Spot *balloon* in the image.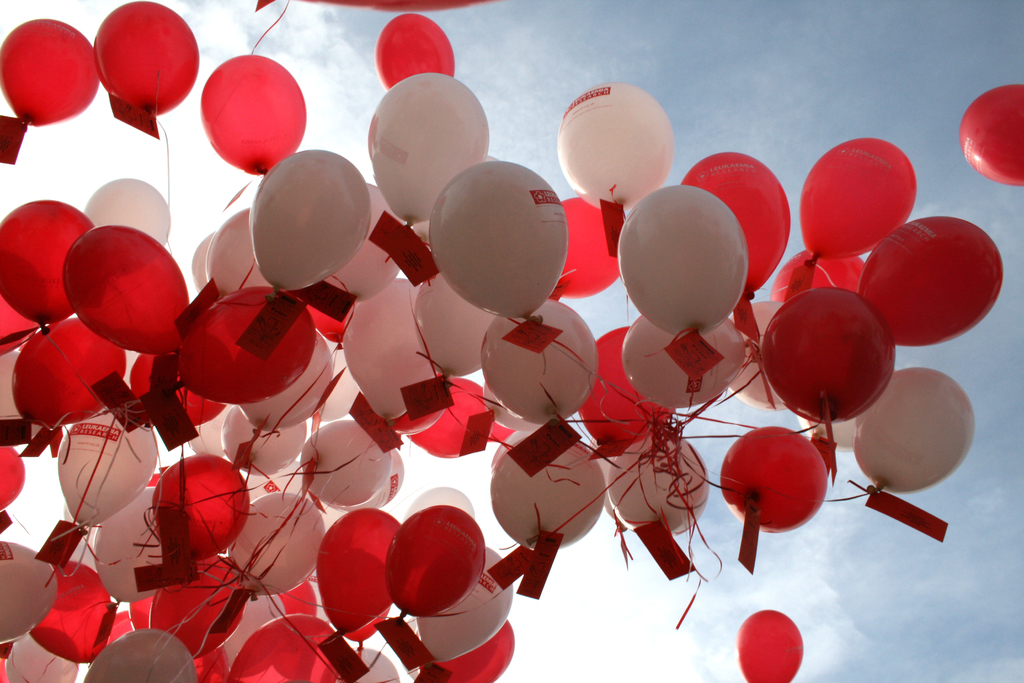
*balloon* found at [x1=188, y1=402, x2=232, y2=457].
